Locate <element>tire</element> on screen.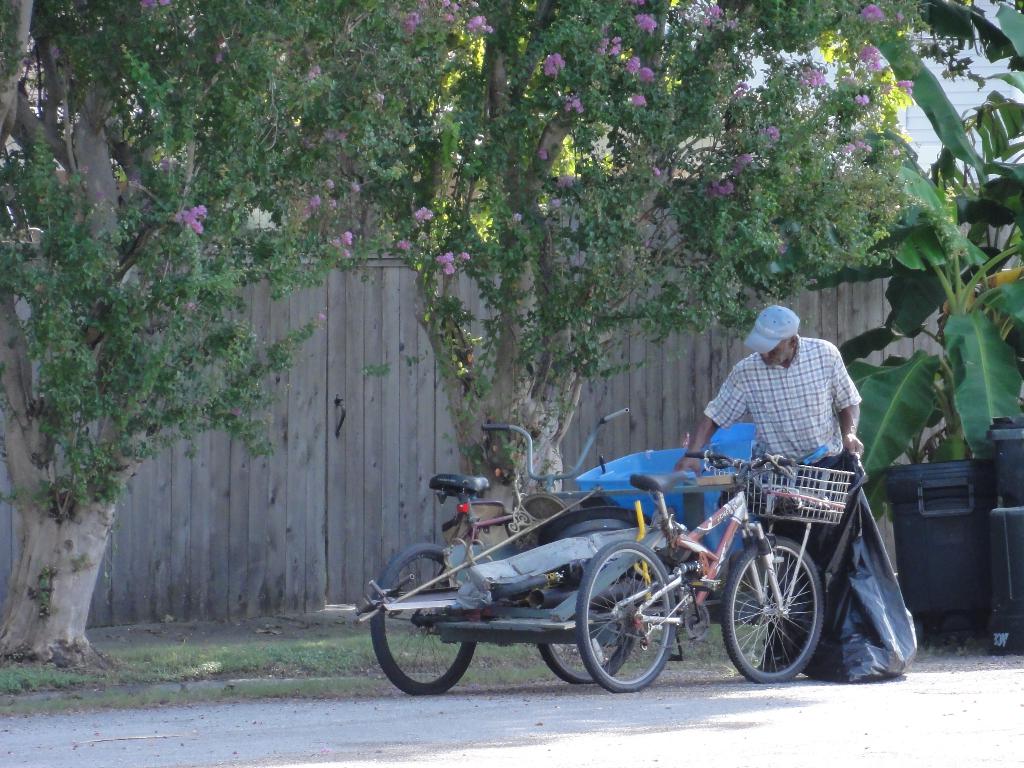
On screen at (x1=375, y1=543, x2=476, y2=694).
